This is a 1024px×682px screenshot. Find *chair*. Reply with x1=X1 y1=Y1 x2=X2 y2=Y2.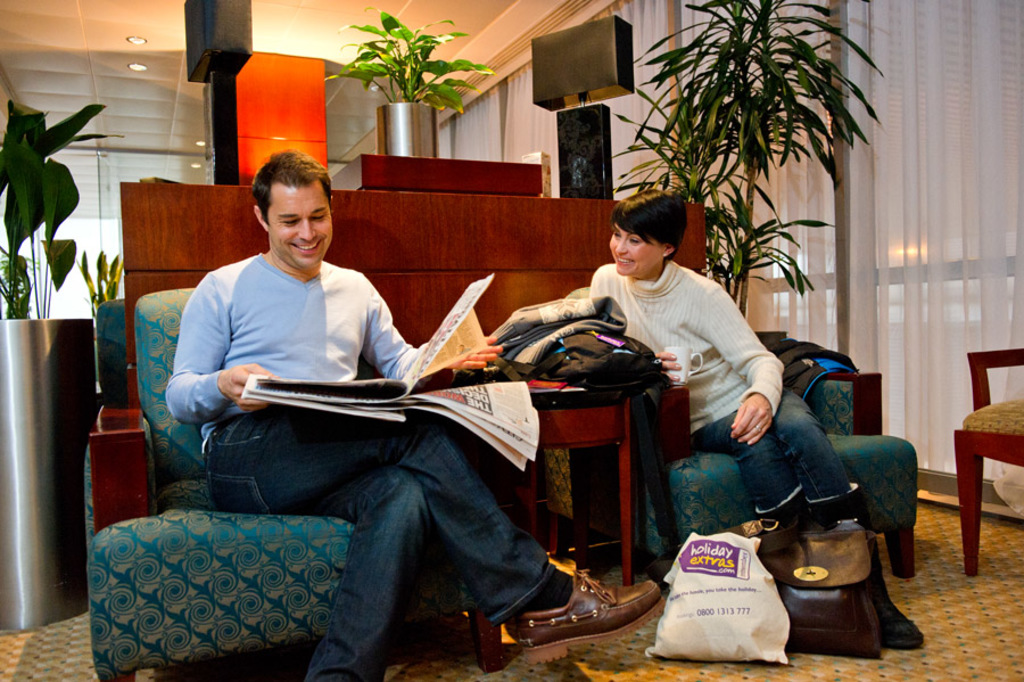
x1=540 y1=291 x2=922 y2=586.
